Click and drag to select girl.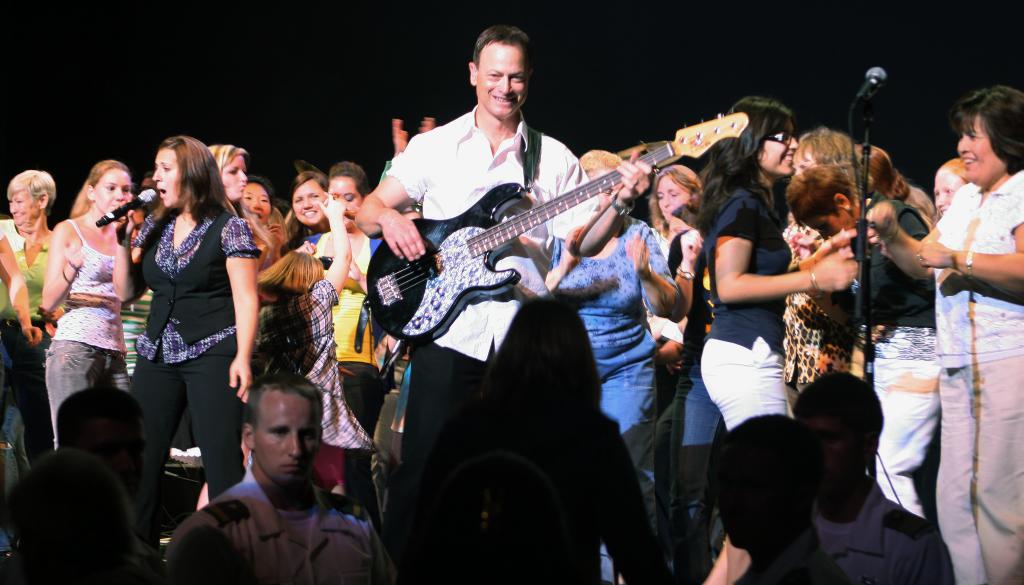
Selection: 42, 159, 132, 450.
